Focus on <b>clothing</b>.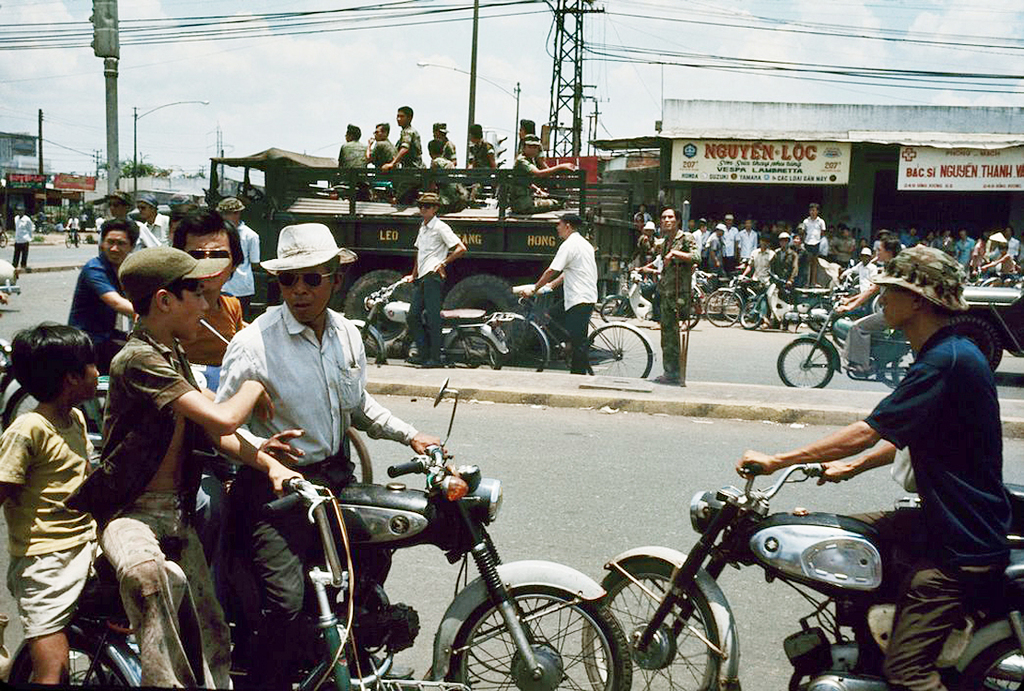
Focused at <box>202,295,416,690</box>.
